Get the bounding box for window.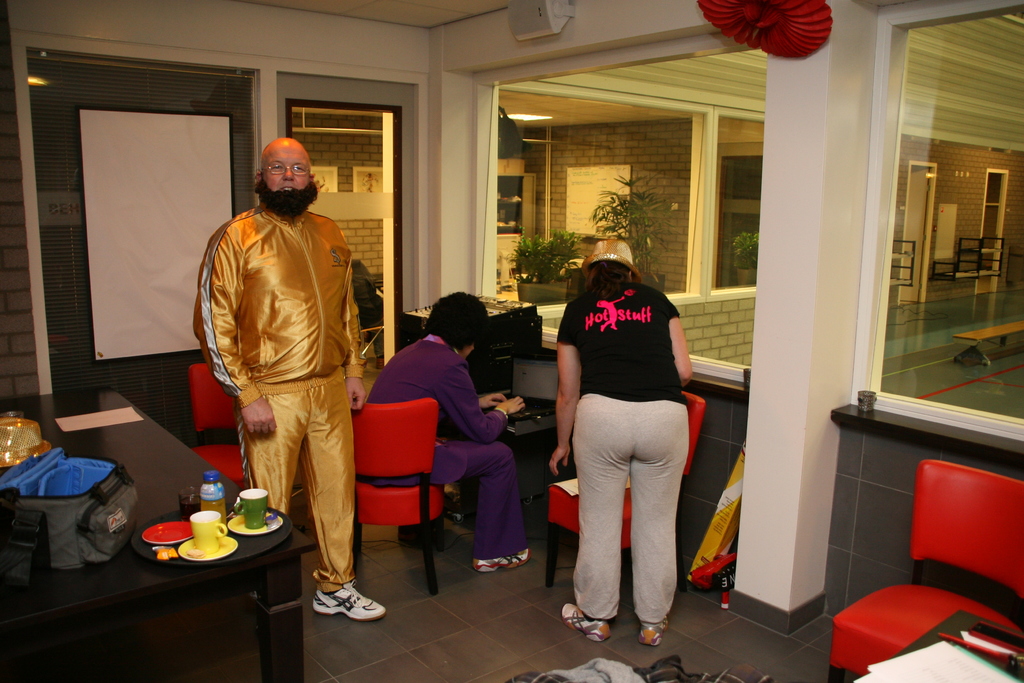
(x1=867, y1=0, x2=1023, y2=427).
